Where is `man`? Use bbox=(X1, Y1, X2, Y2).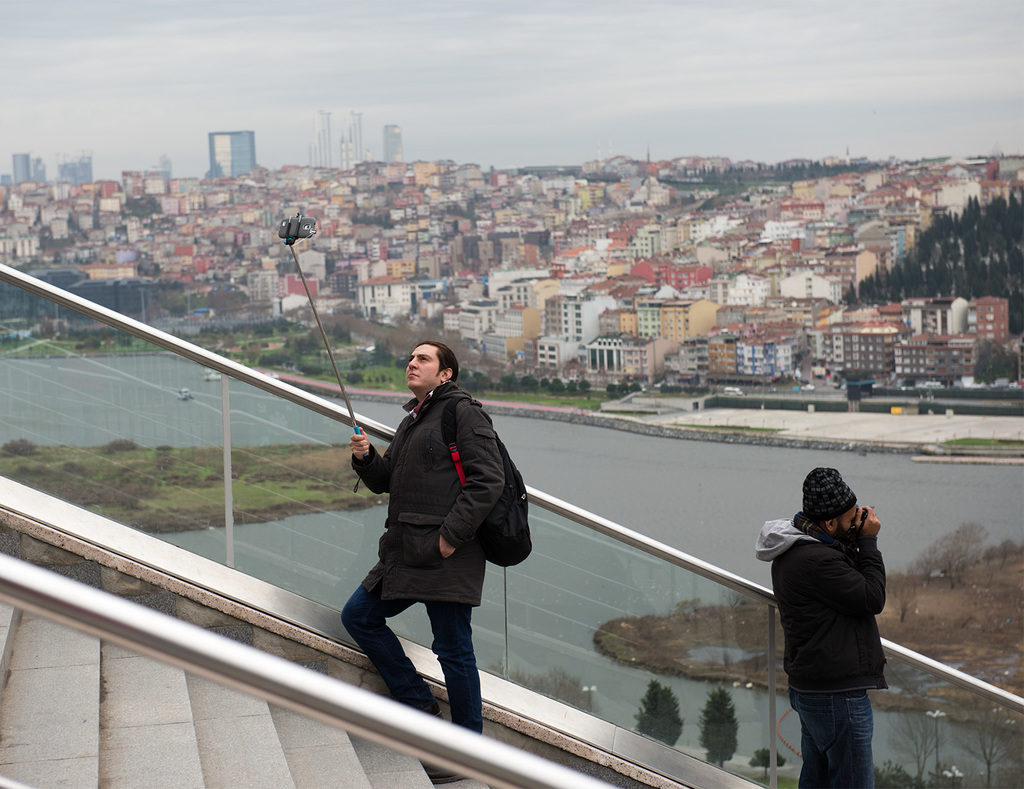
bbox=(337, 335, 511, 734).
